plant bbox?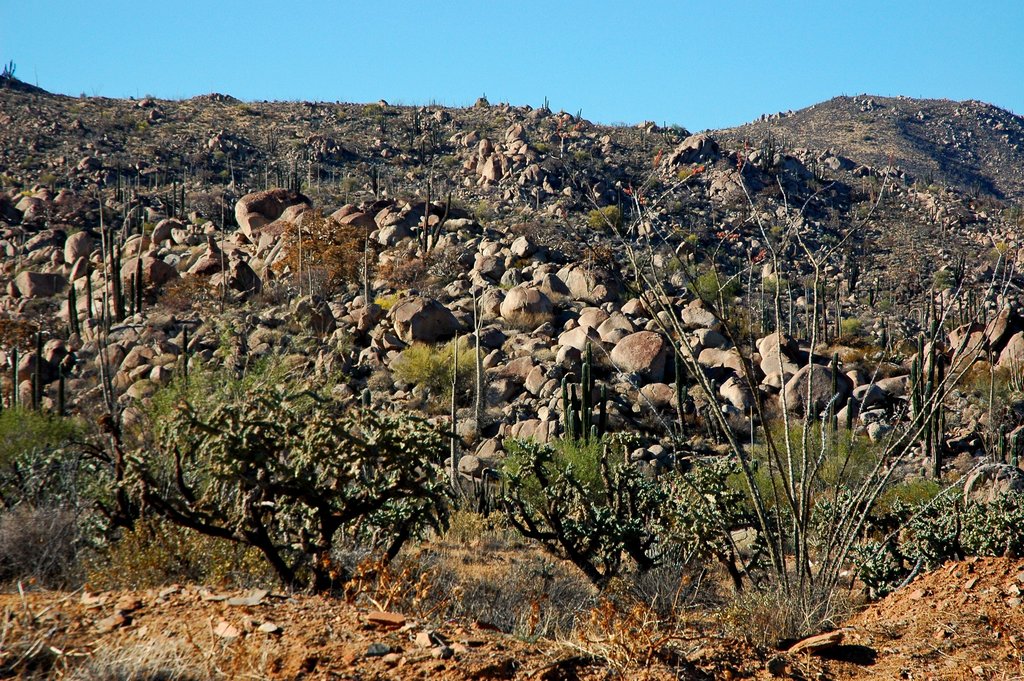
bbox(762, 140, 777, 167)
